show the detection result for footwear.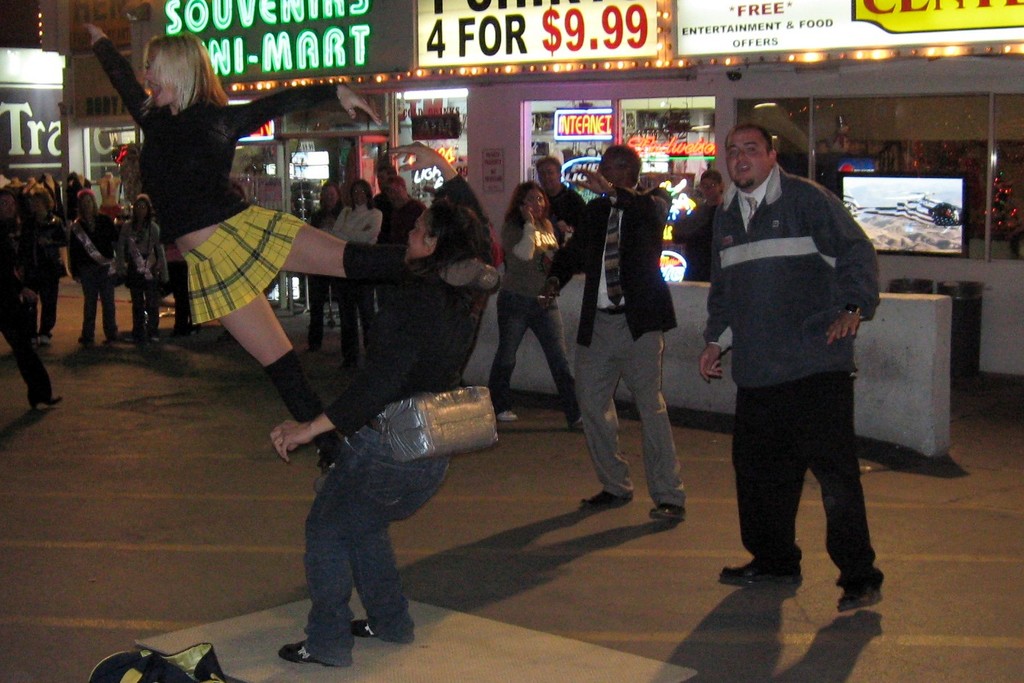
(147,333,159,343).
